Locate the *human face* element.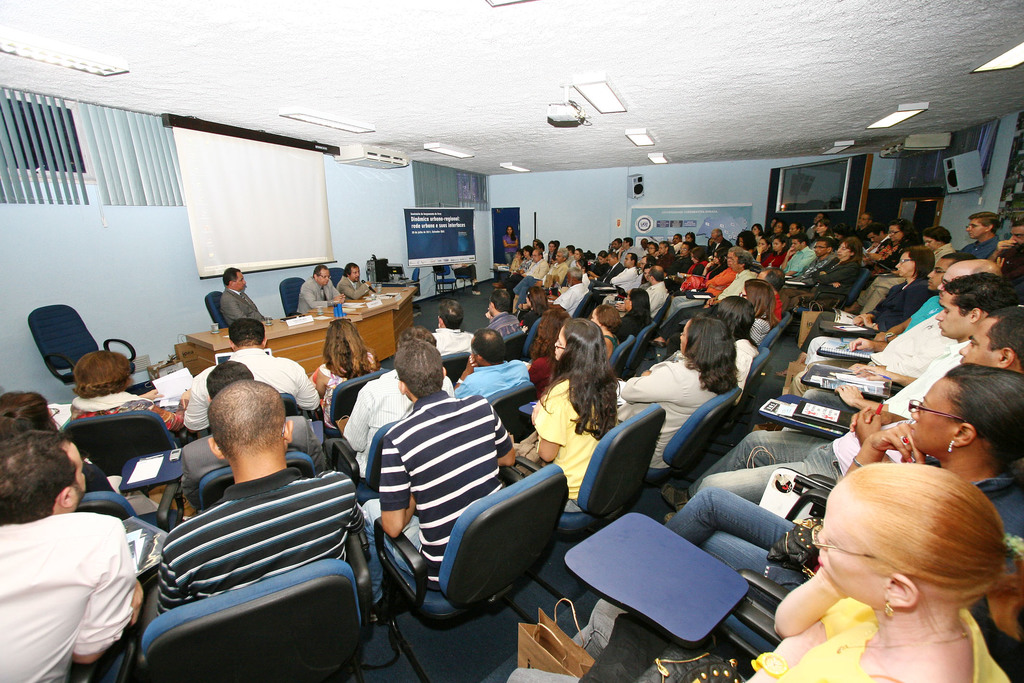
Element bbox: {"left": 835, "top": 245, "right": 848, "bottom": 263}.
